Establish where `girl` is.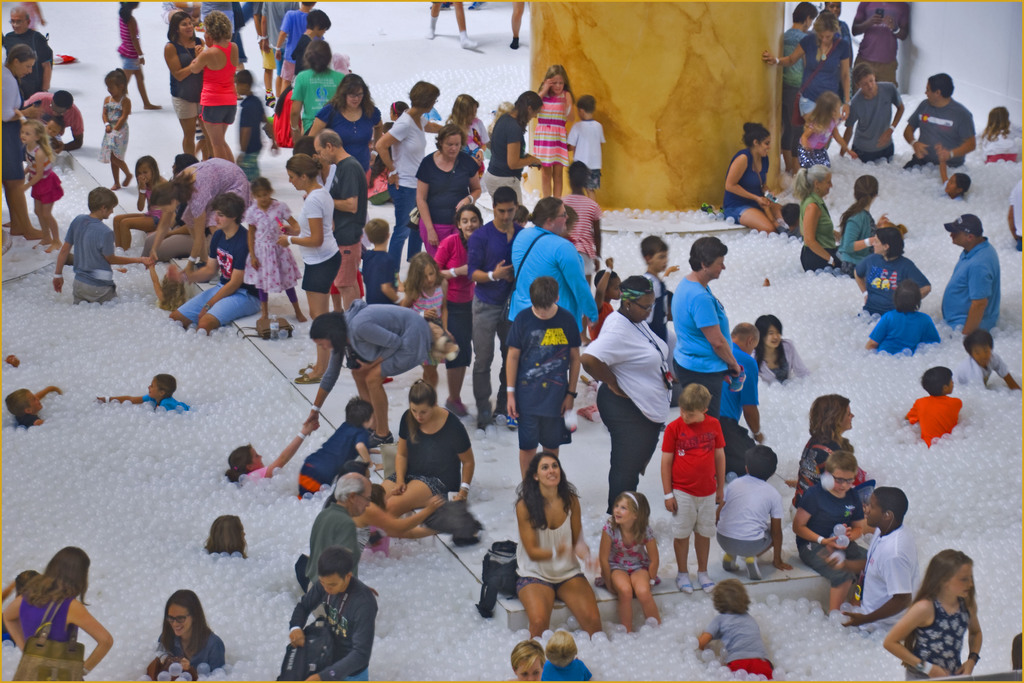
Established at 204:513:248:557.
